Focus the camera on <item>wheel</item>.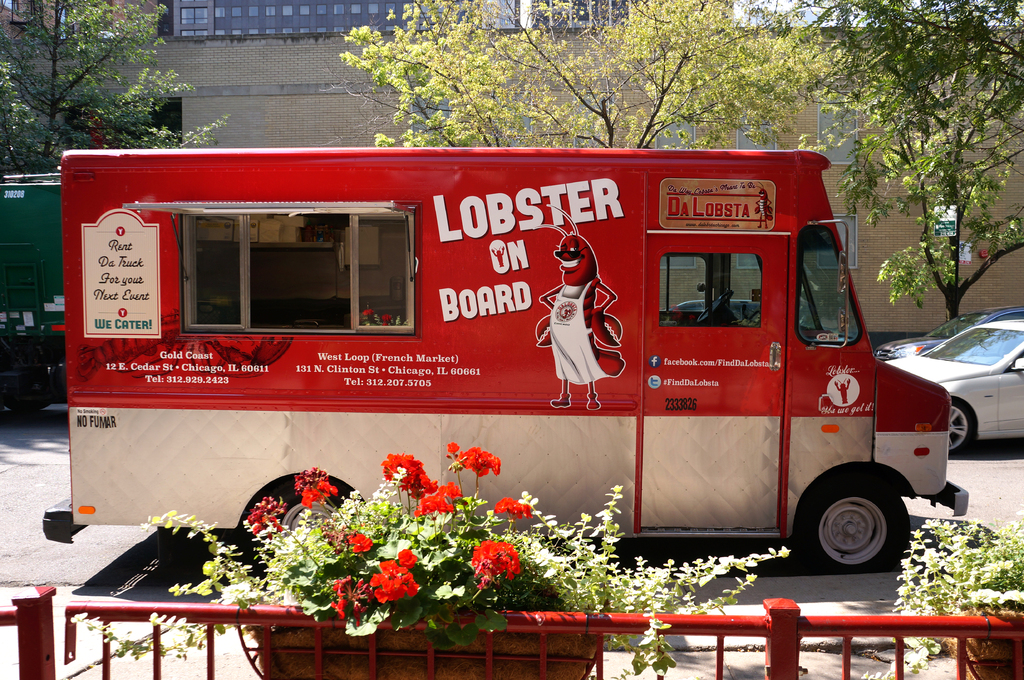
Focus region: (left=4, top=379, right=53, bottom=409).
